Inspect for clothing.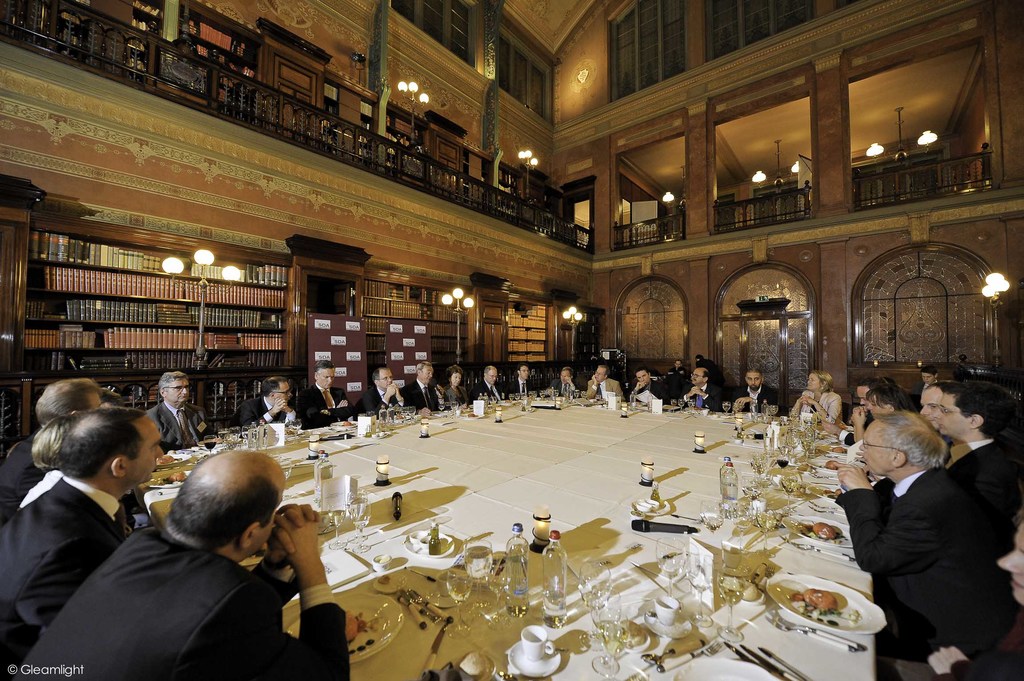
Inspection: x1=799, y1=384, x2=847, y2=423.
